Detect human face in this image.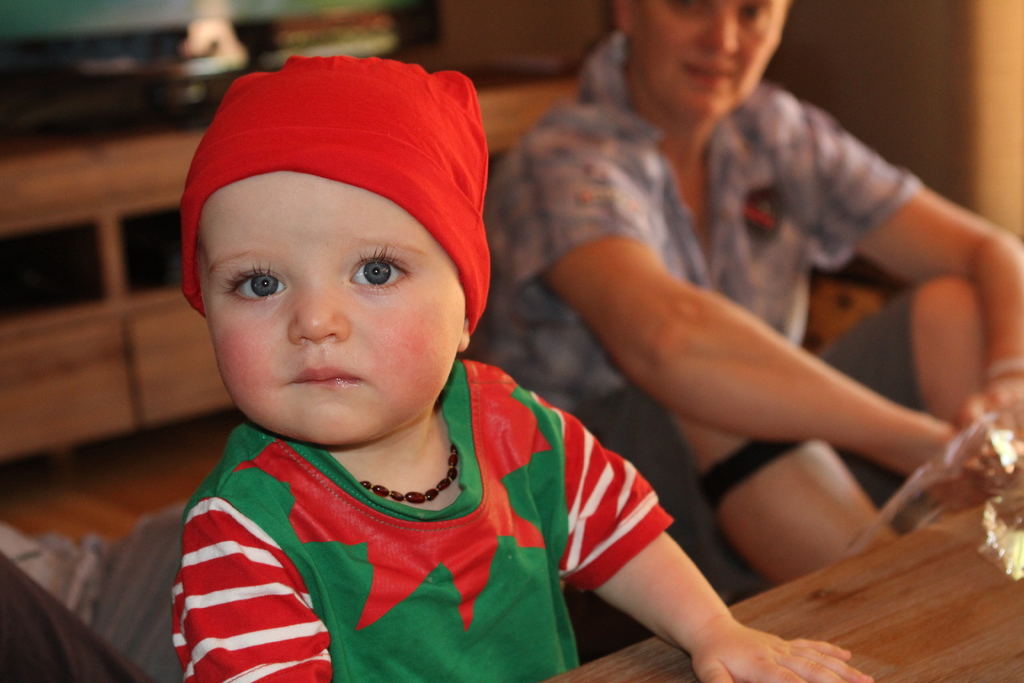
Detection: <bbox>639, 0, 782, 122</bbox>.
